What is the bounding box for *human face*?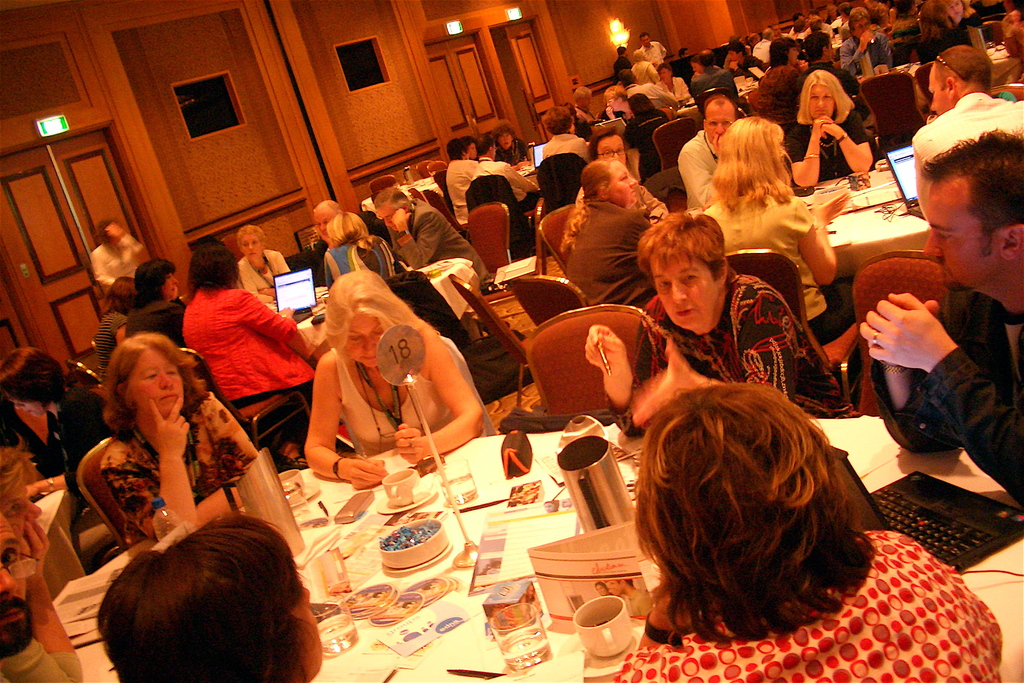
left=4, top=393, right=40, bottom=420.
